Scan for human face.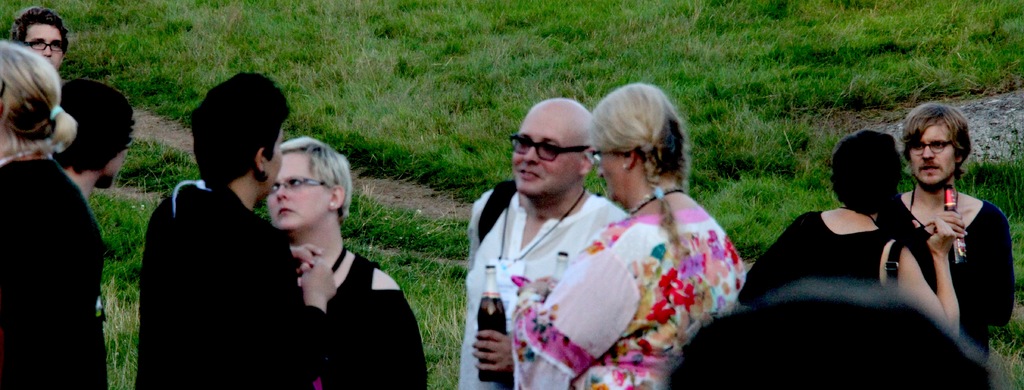
Scan result: rect(903, 117, 961, 183).
